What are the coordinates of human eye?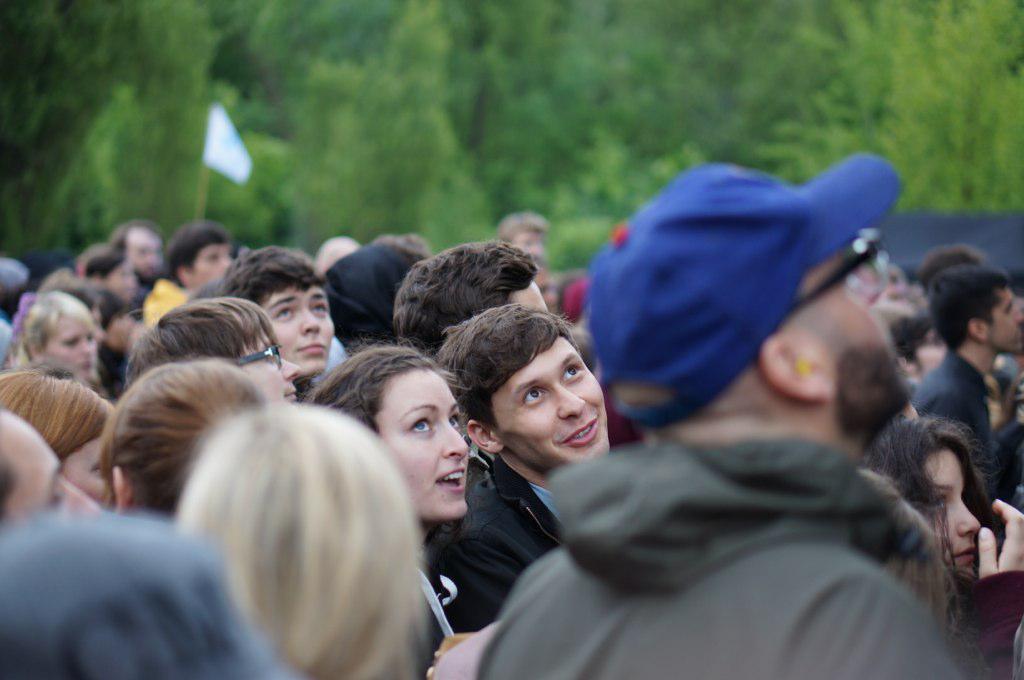
x1=275 y1=303 x2=295 y2=321.
